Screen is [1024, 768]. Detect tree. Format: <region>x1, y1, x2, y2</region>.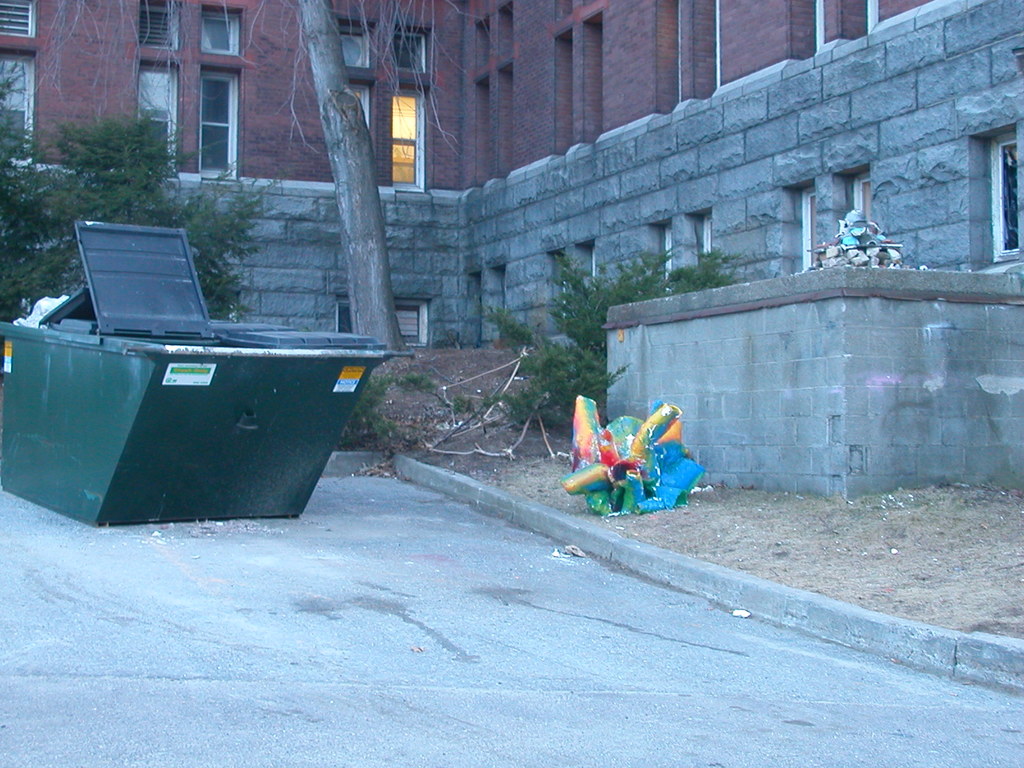
<region>15, 0, 492, 356</region>.
